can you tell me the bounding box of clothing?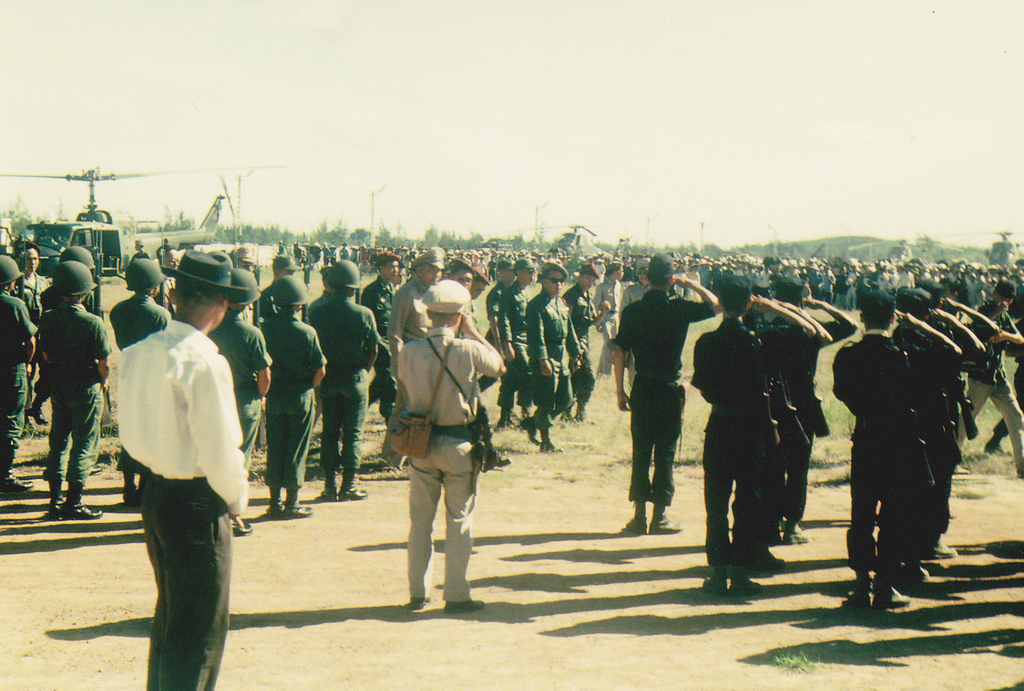
crop(0, 290, 42, 453).
